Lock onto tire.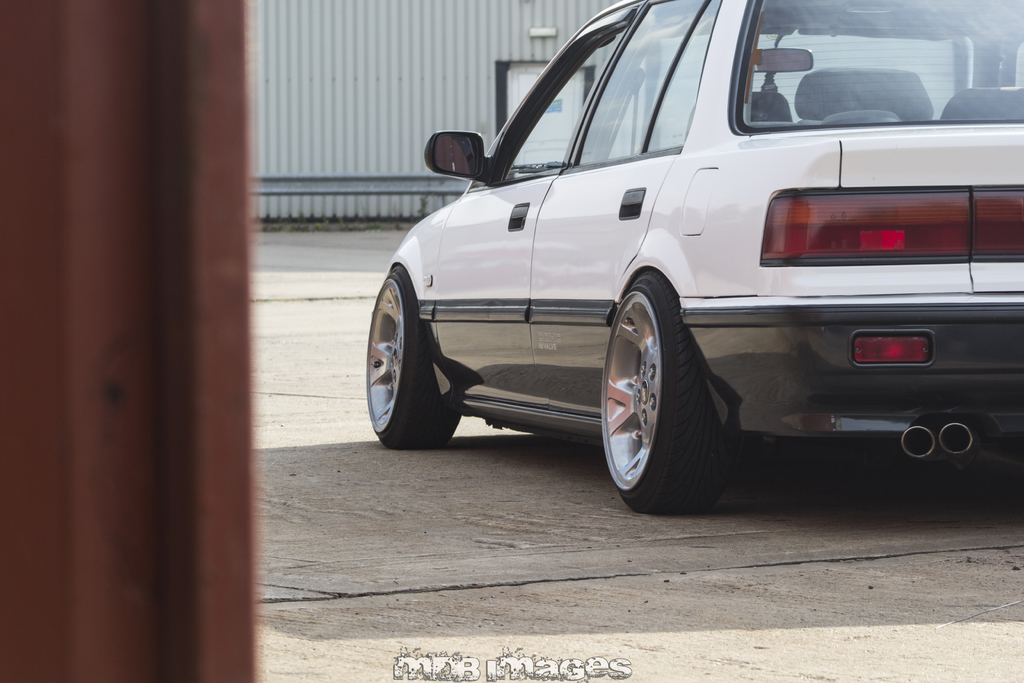
Locked: [x1=598, y1=248, x2=712, y2=514].
